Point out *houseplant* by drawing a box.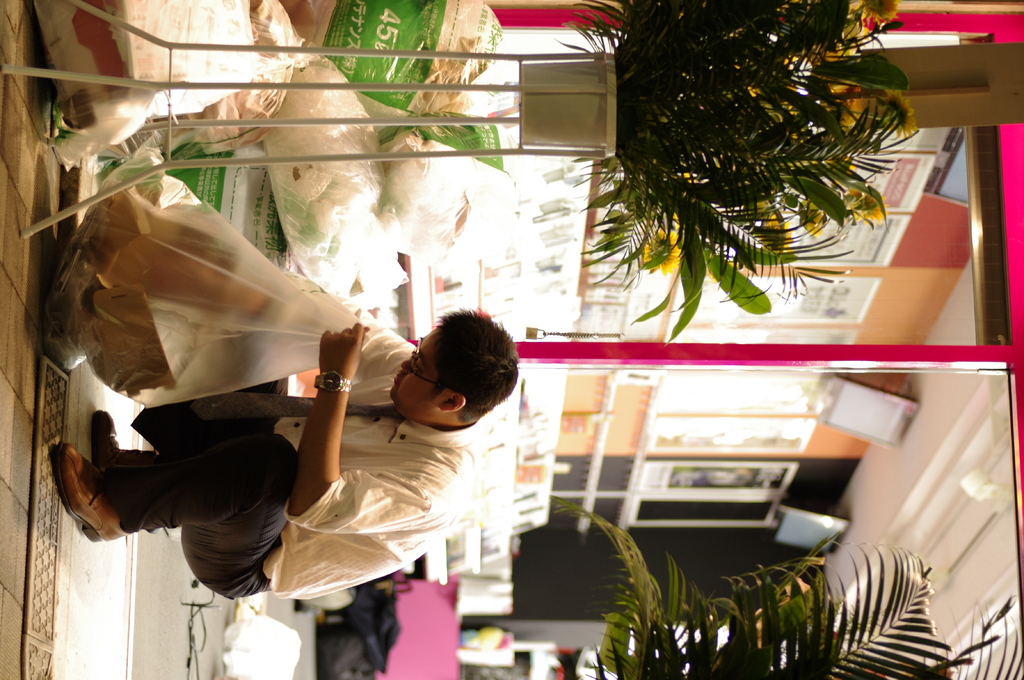
detection(515, 0, 924, 342).
